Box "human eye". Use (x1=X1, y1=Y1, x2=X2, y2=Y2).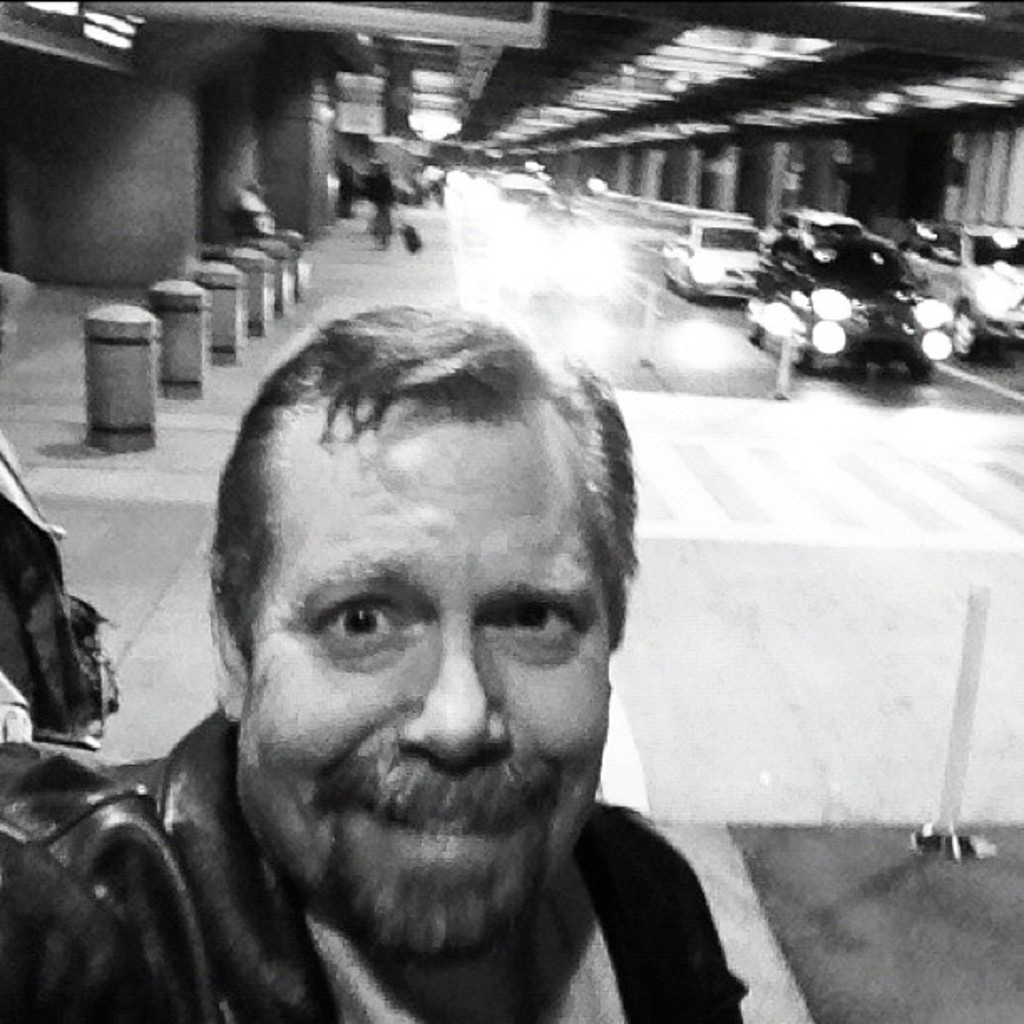
(x1=288, y1=596, x2=418, y2=701).
